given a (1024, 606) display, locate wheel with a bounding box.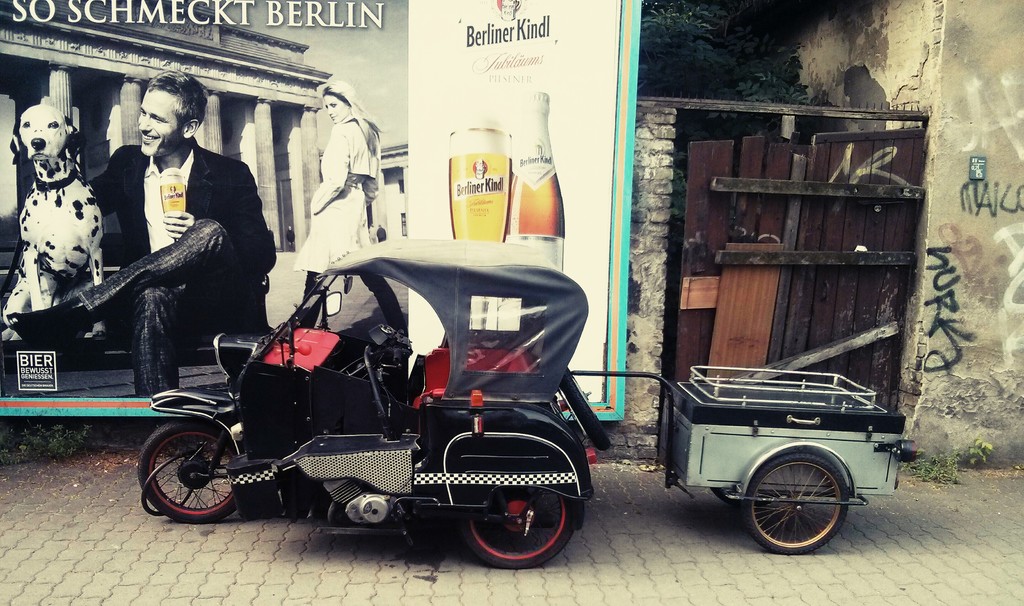
Located: box=[460, 448, 582, 573].
